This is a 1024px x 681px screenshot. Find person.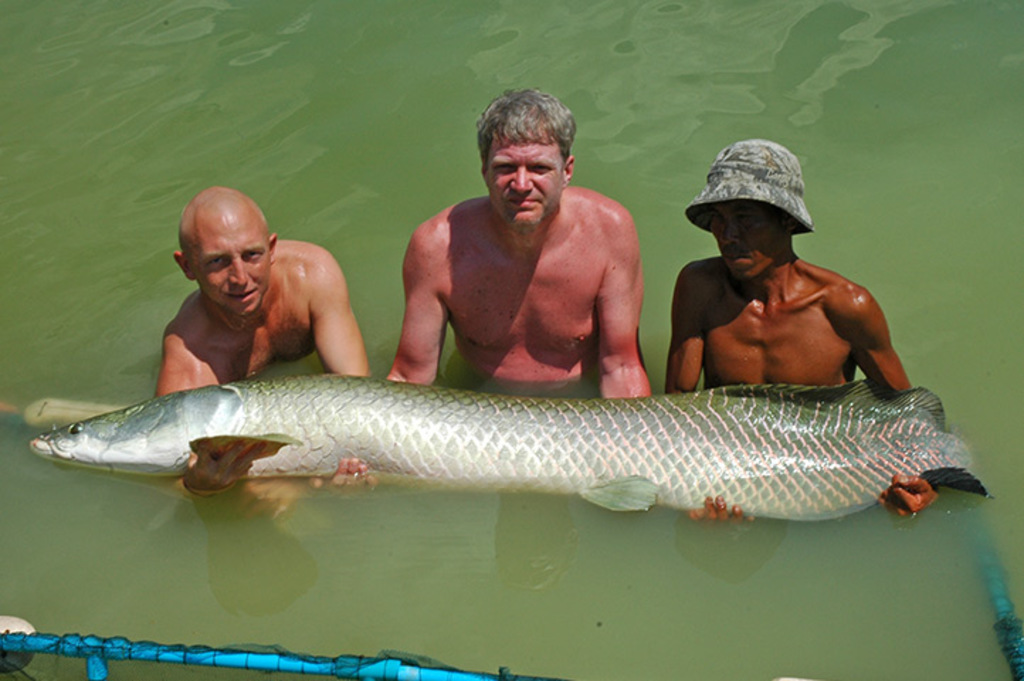
Bounding box: 312 89 651 498.
